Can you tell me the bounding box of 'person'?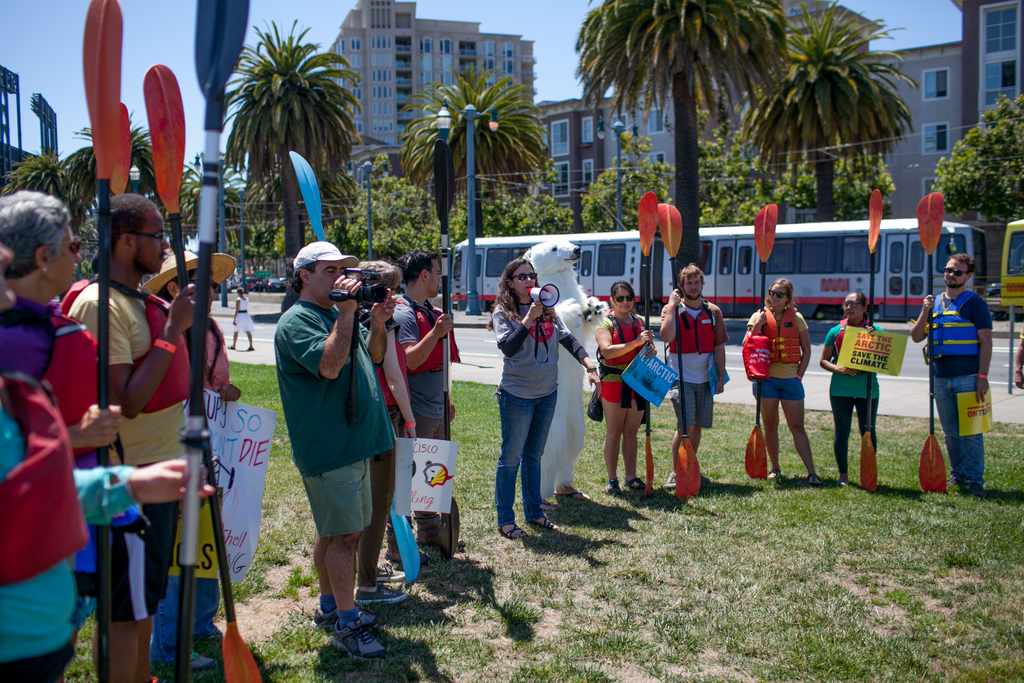
(0, 233, 217, 682).
